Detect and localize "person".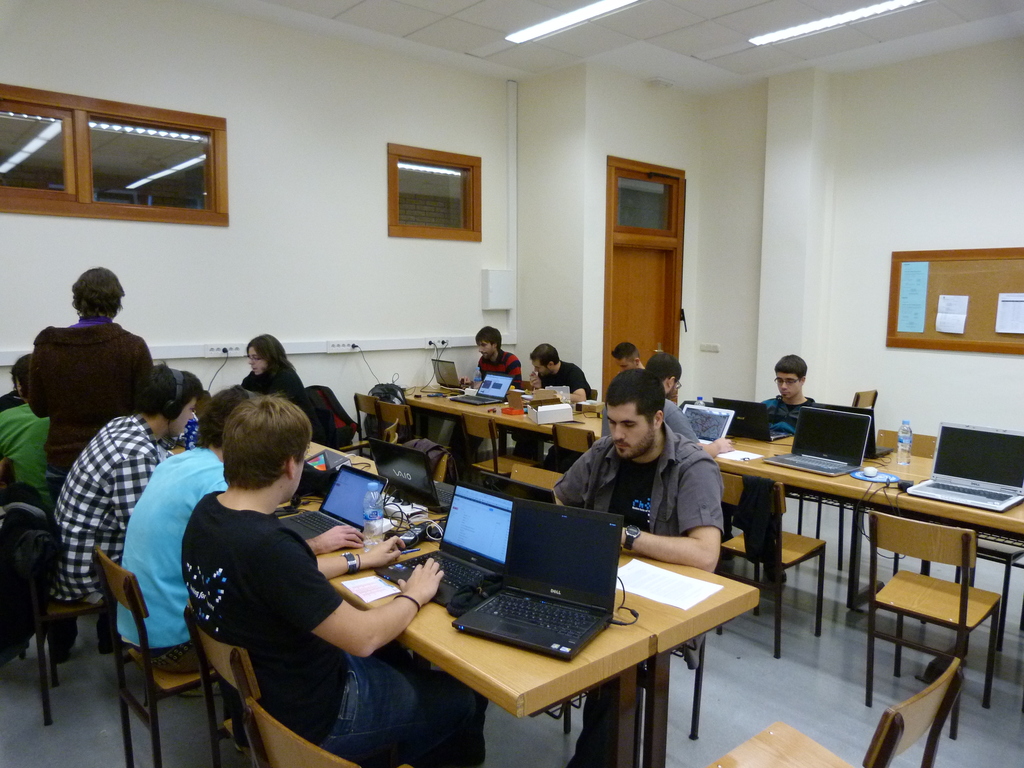
Localized at [left=609, top=343, right=641, bottom=368].
